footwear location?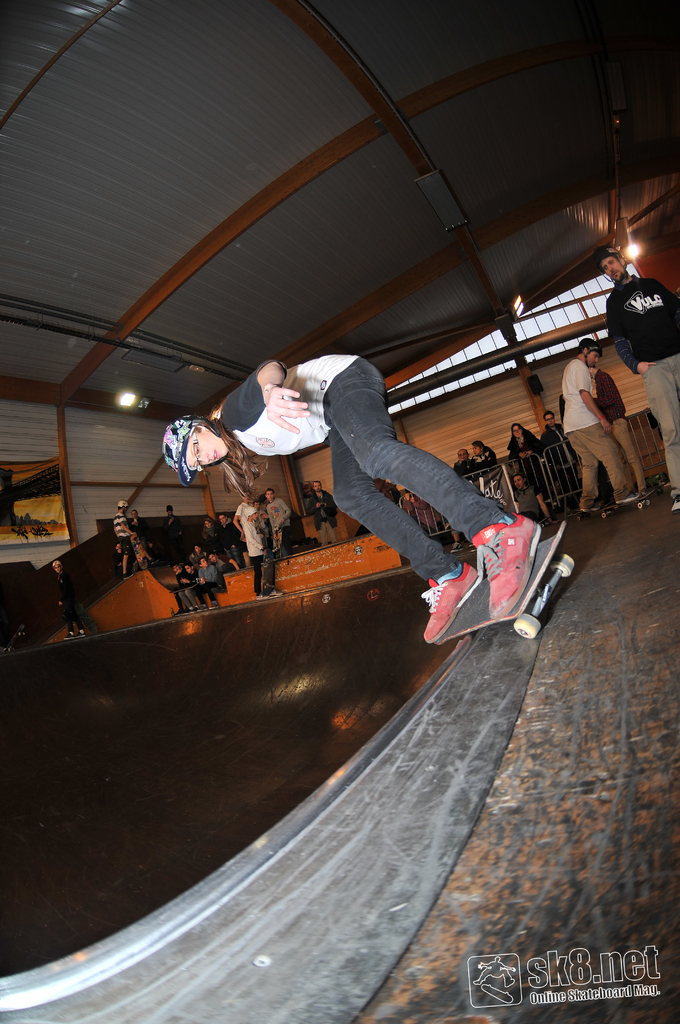
<box>77,631,86,636</box>
